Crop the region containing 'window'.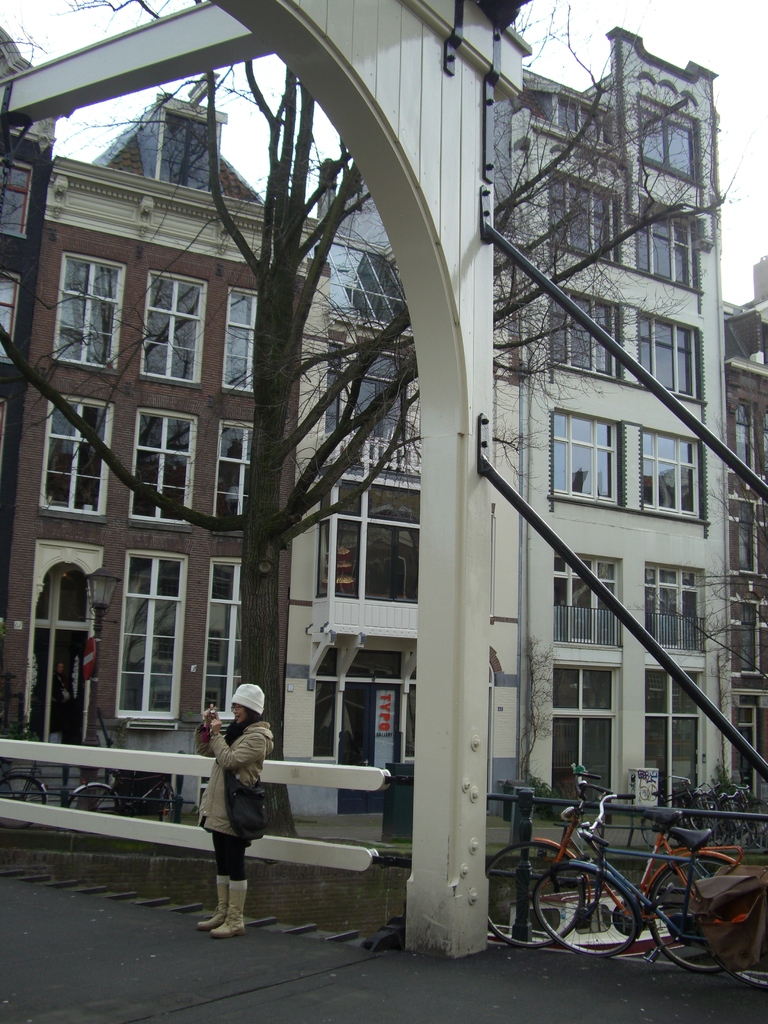
Crop region: <region>26, 396, 111, 520</region>.
